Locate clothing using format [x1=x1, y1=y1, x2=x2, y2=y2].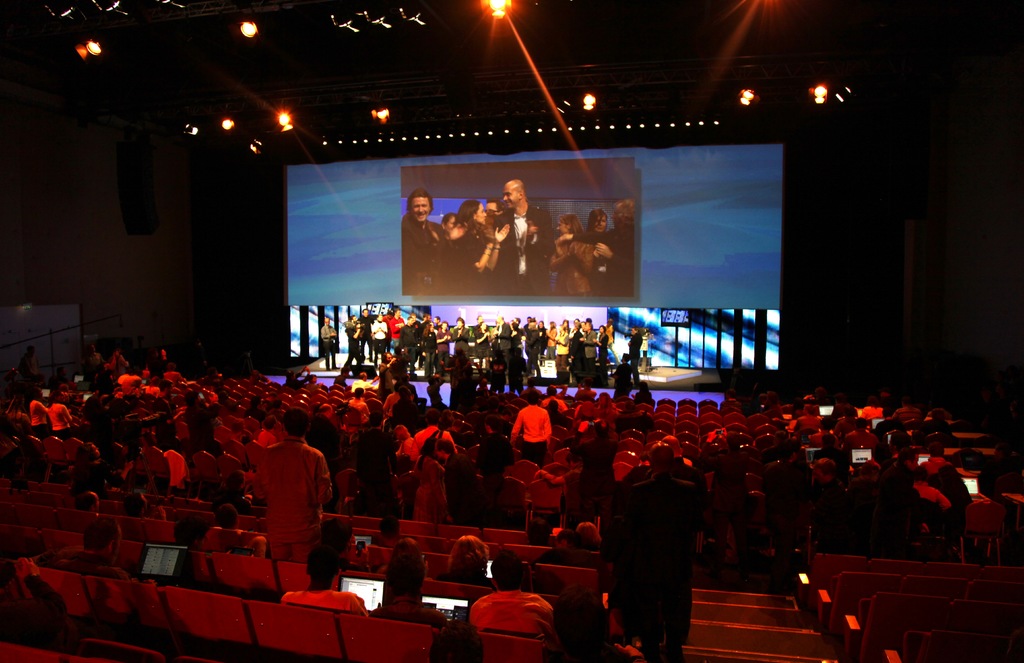
[x1=463, y1=585, x2=553, y2=653].
